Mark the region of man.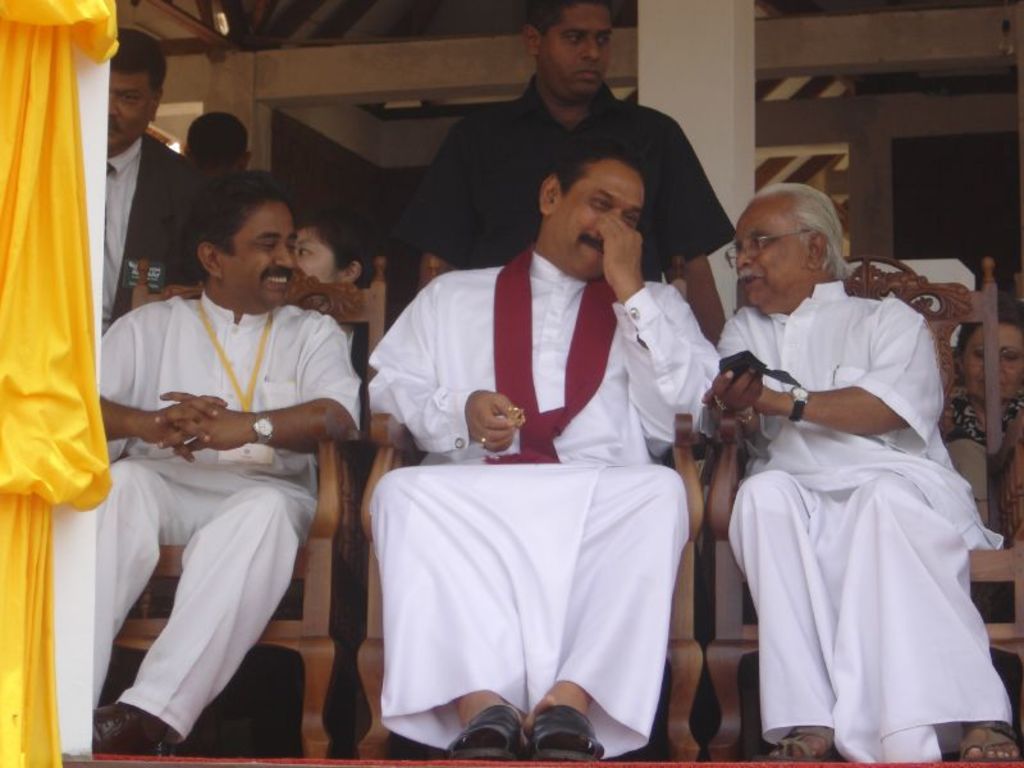
Region: rect(361, 138, 723, 767).
